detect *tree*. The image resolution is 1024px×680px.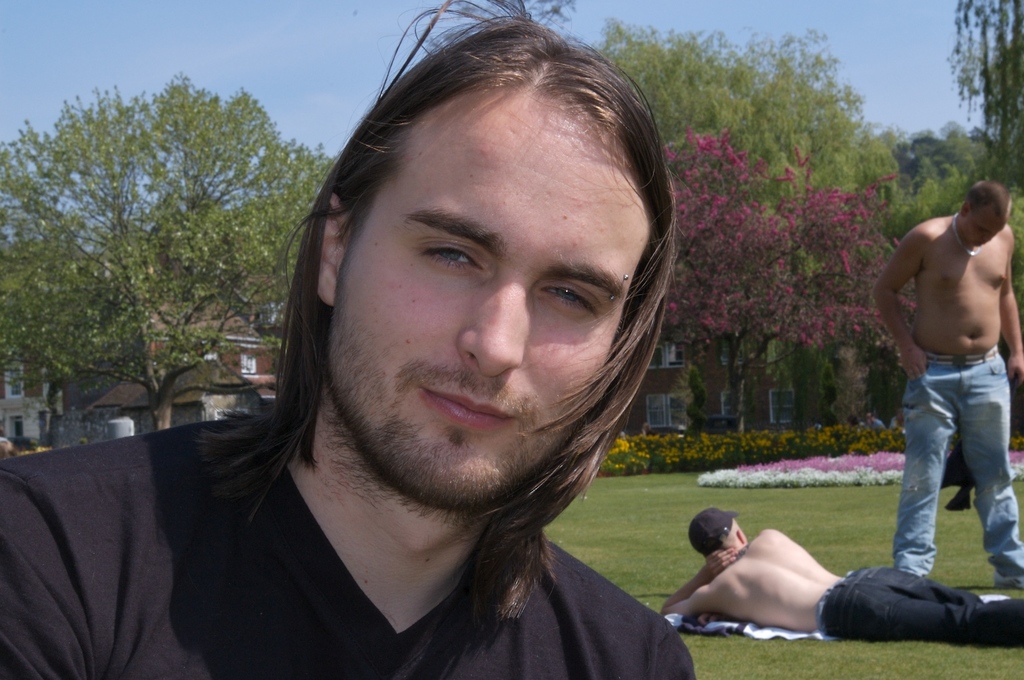
[887,119,1023,307].
